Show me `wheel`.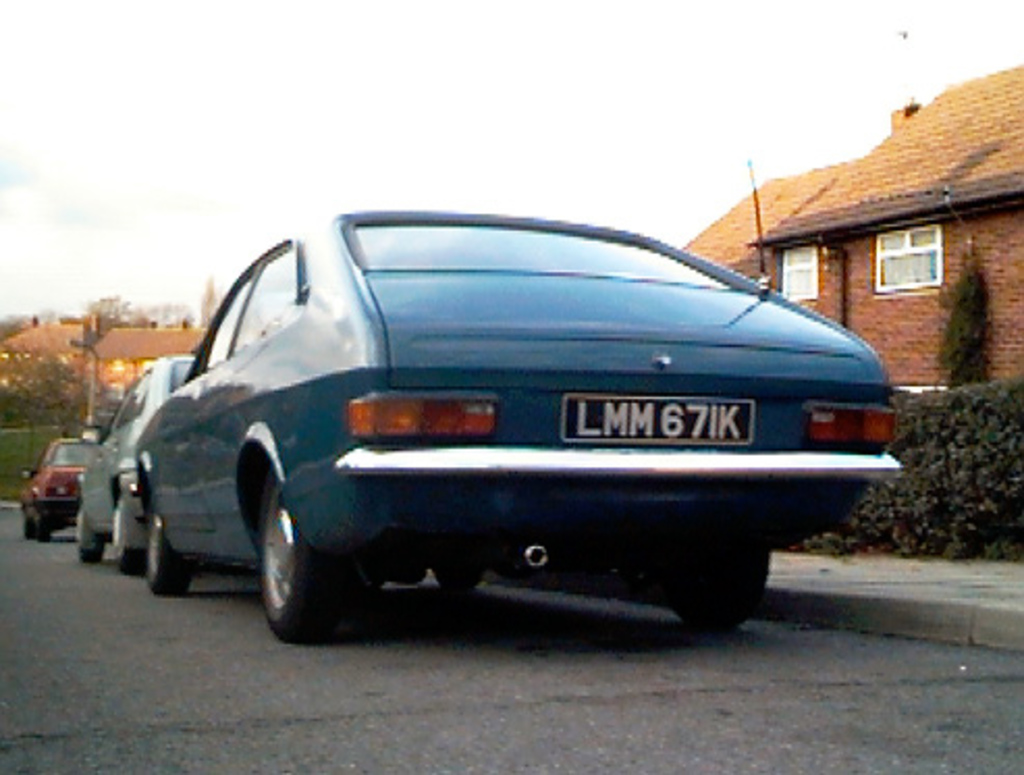
`wheel` is here: rect(436, 561, 482, 594).
